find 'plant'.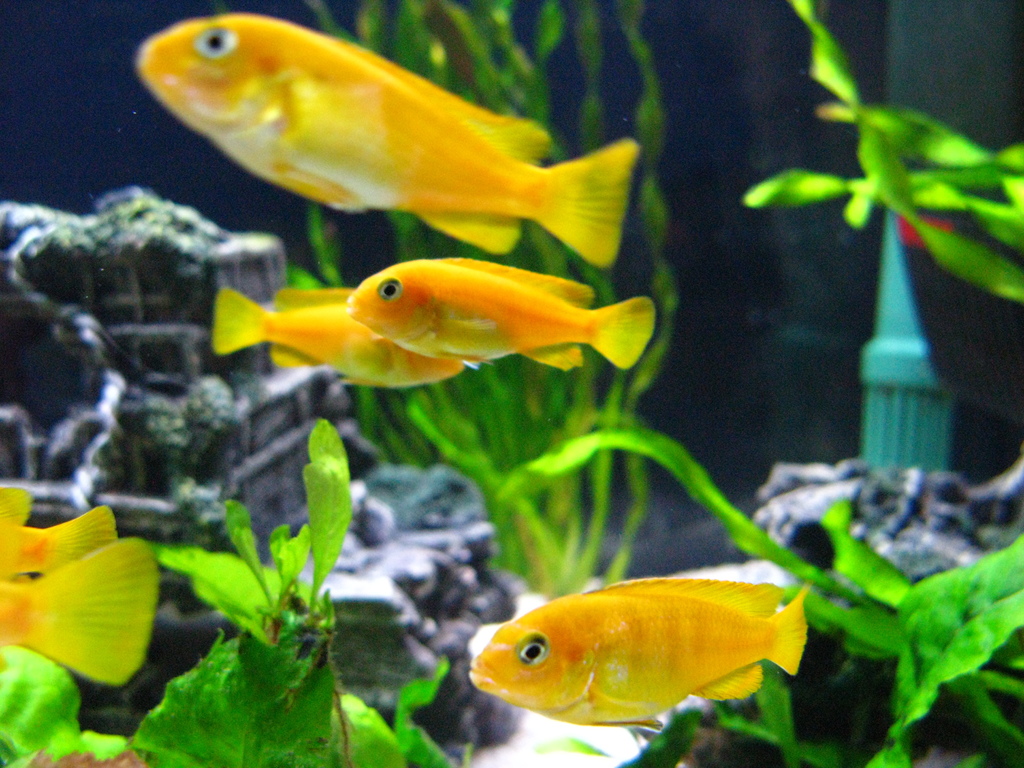
294, 0, 695, 636.
